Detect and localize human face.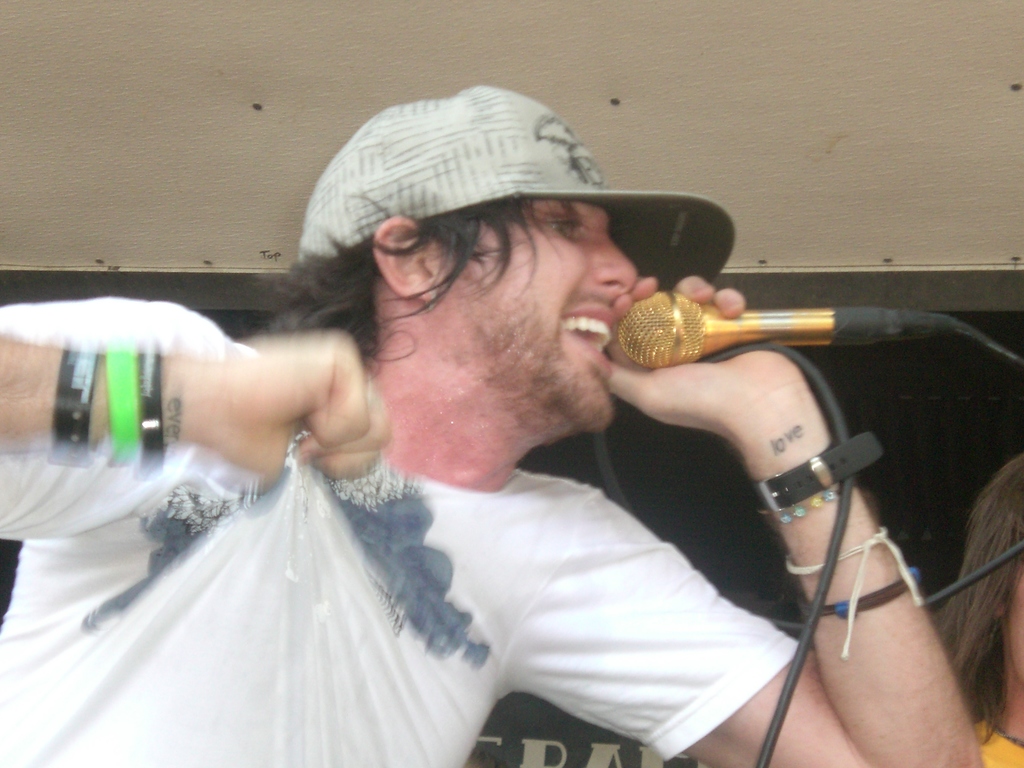
Localized at locate(454, 201, 634, 431).
